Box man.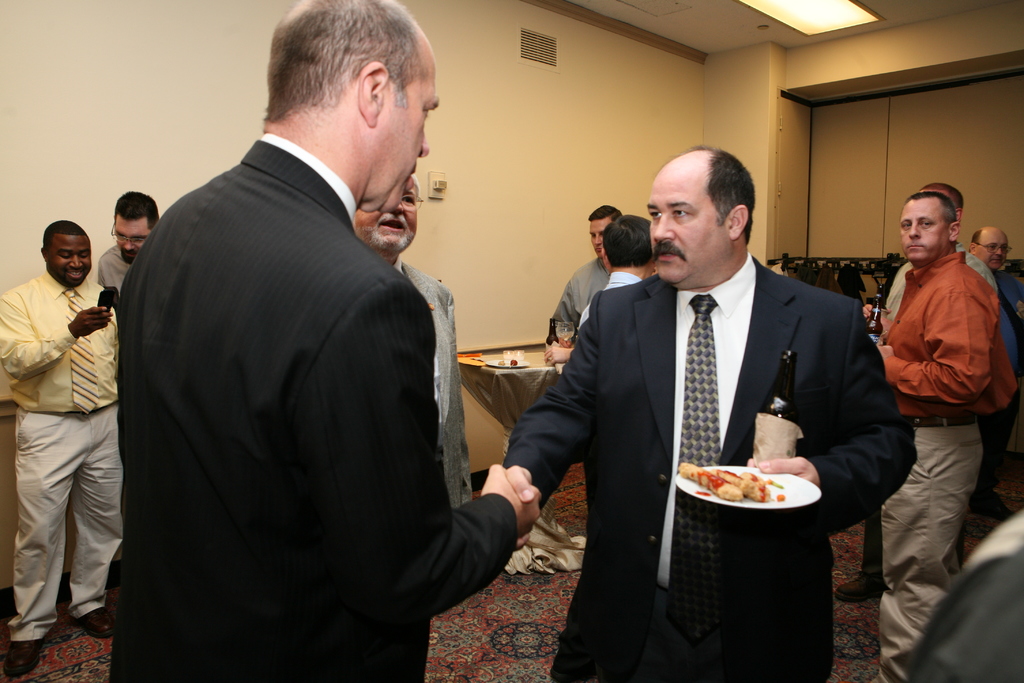
region(552, 202, 627, 366).
